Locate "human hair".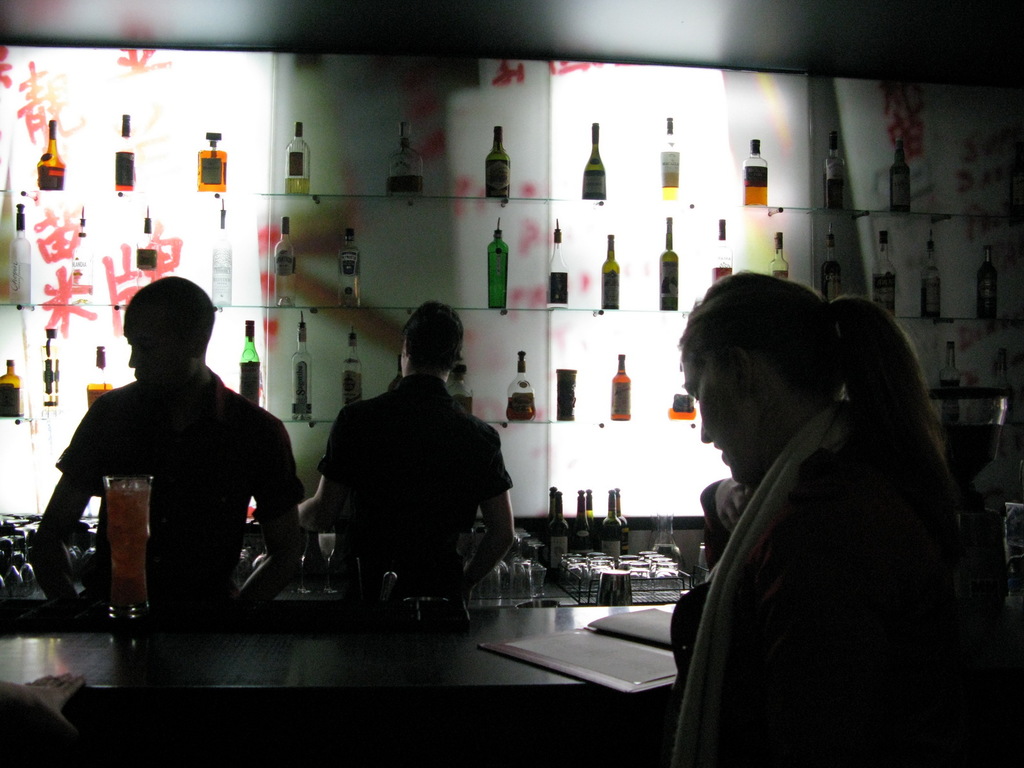
Bounding box: <bbox>398, 300, 464, 371</bbox>.
